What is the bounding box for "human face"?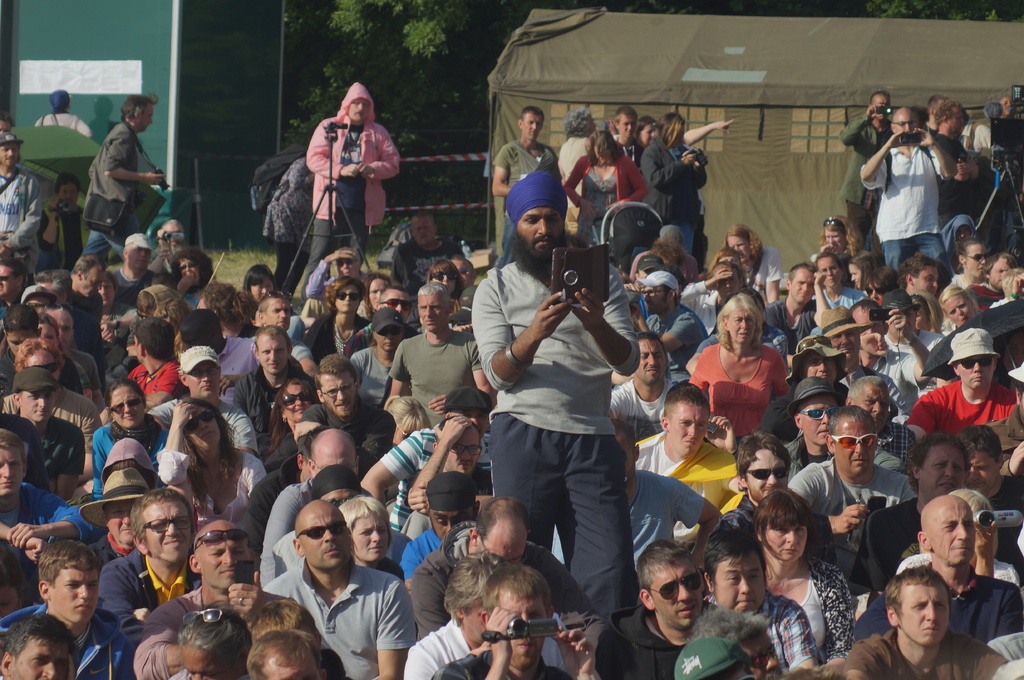
(left=738, top=632, right=782, bottom=679).
